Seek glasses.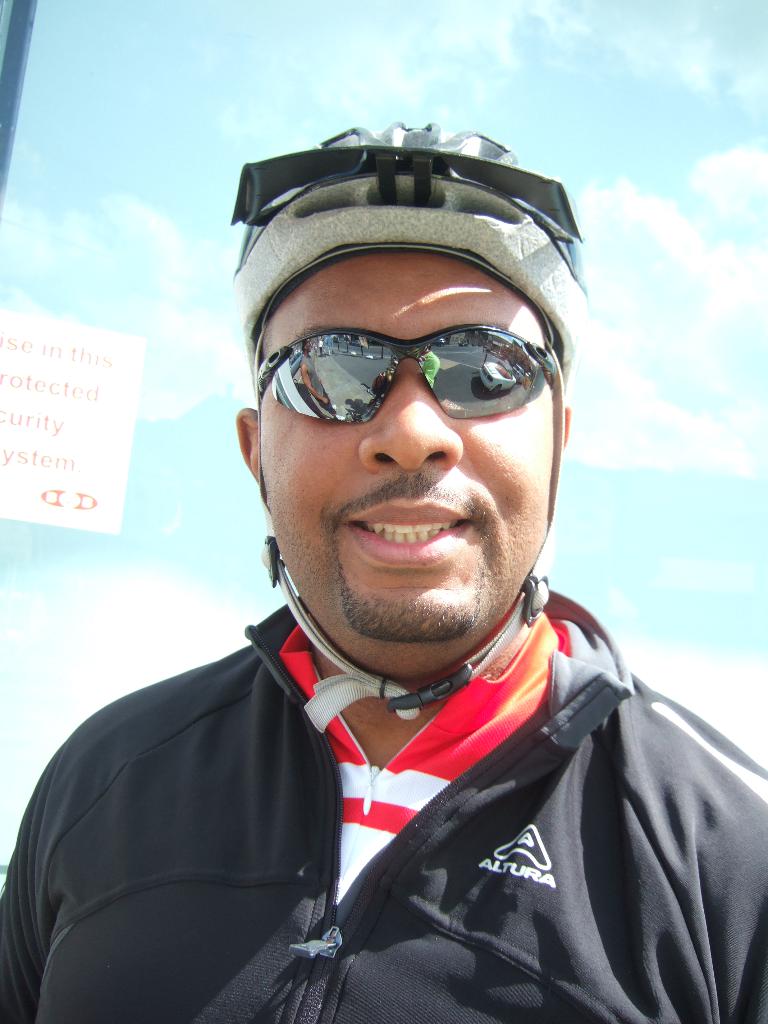
l=243, t=326, r=588, b=433.
